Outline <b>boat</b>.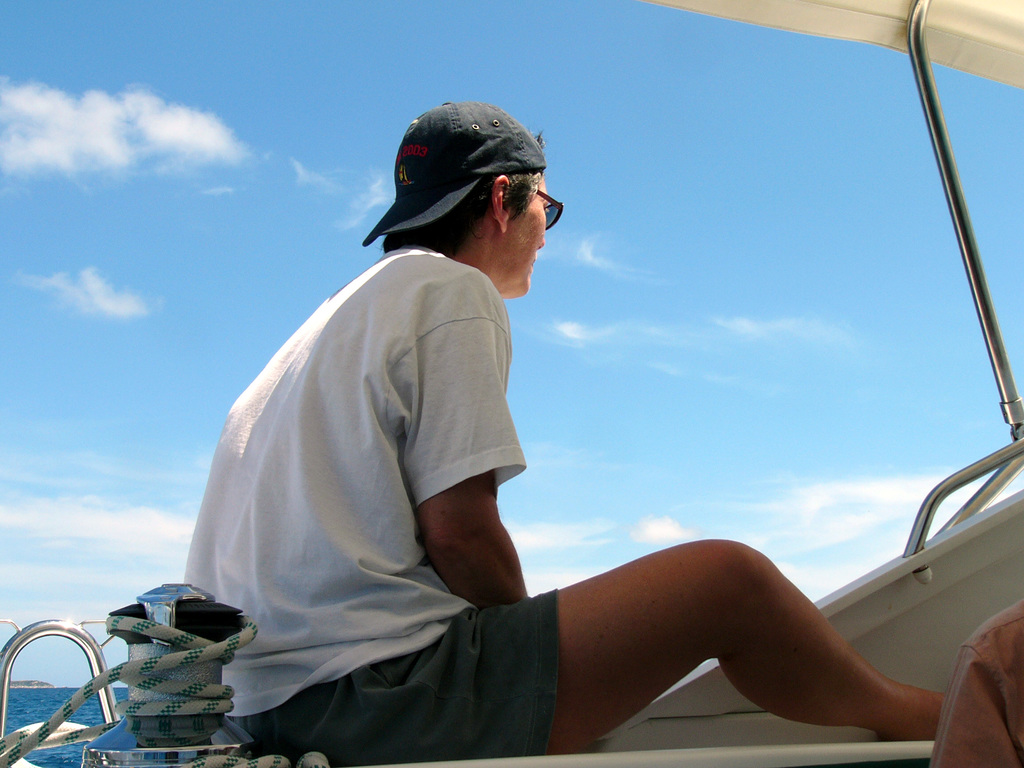
Outline: locate(0, 0, 1023, 767).
